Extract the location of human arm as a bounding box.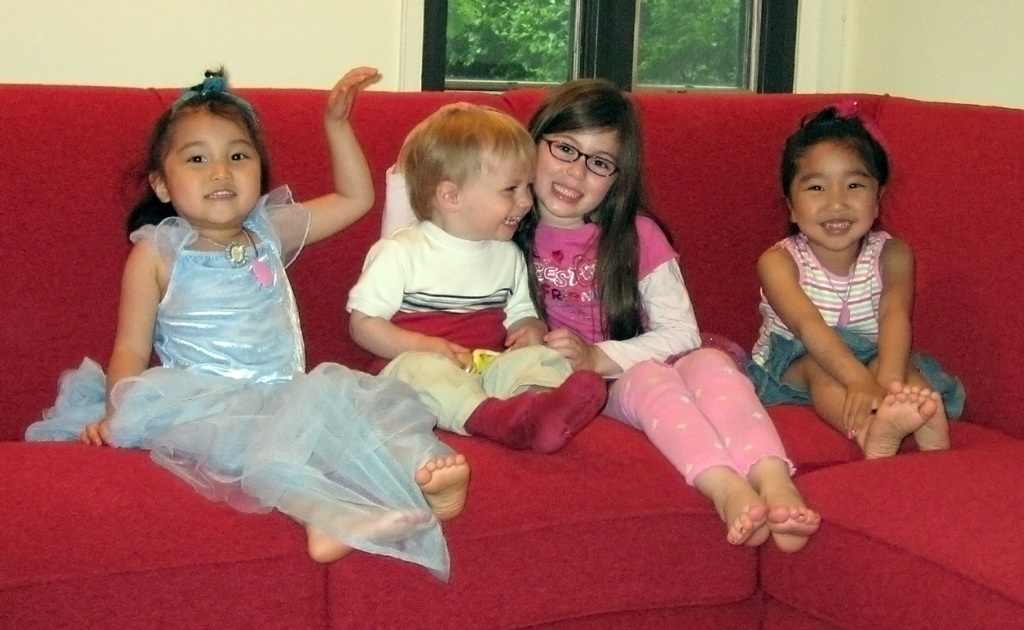
<bbox>541, 211, 701, 378</bbox>.
